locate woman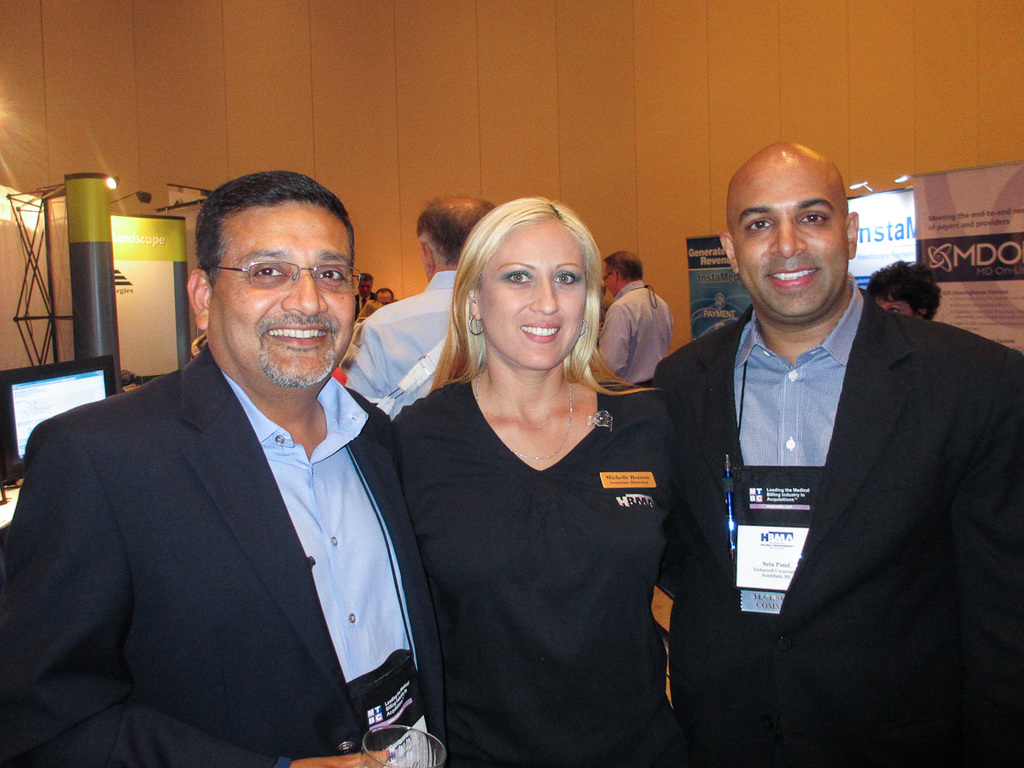
crop(358, 300, 383, 322)
